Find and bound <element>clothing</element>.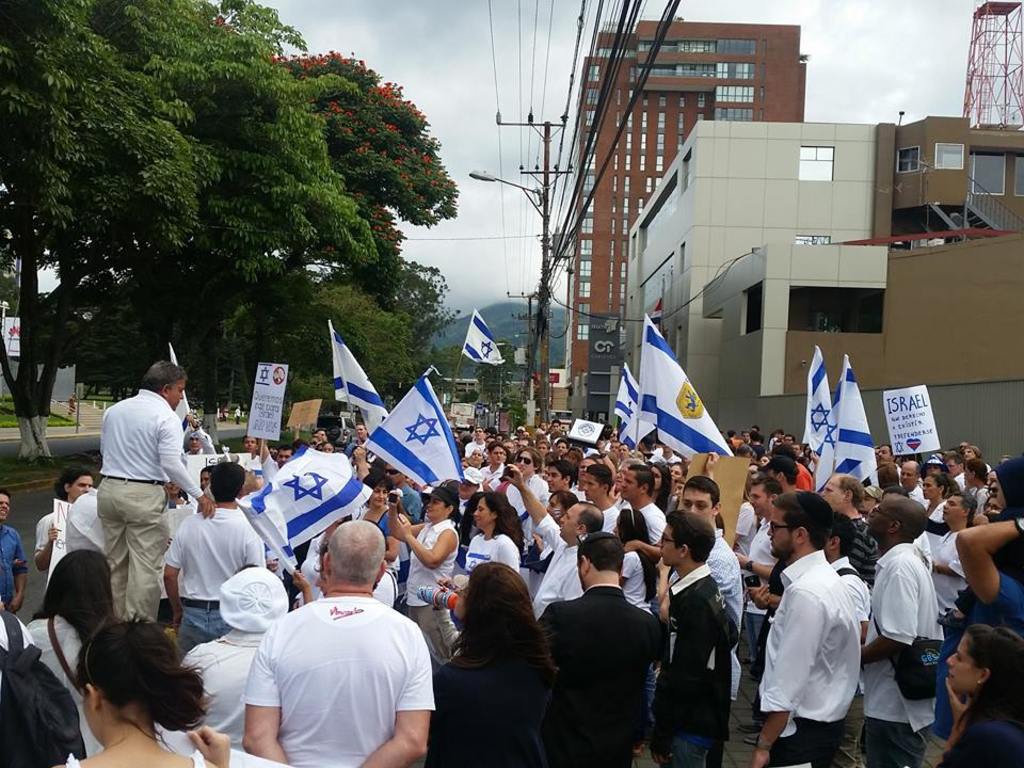
Bound: (948,706,1015,766).
